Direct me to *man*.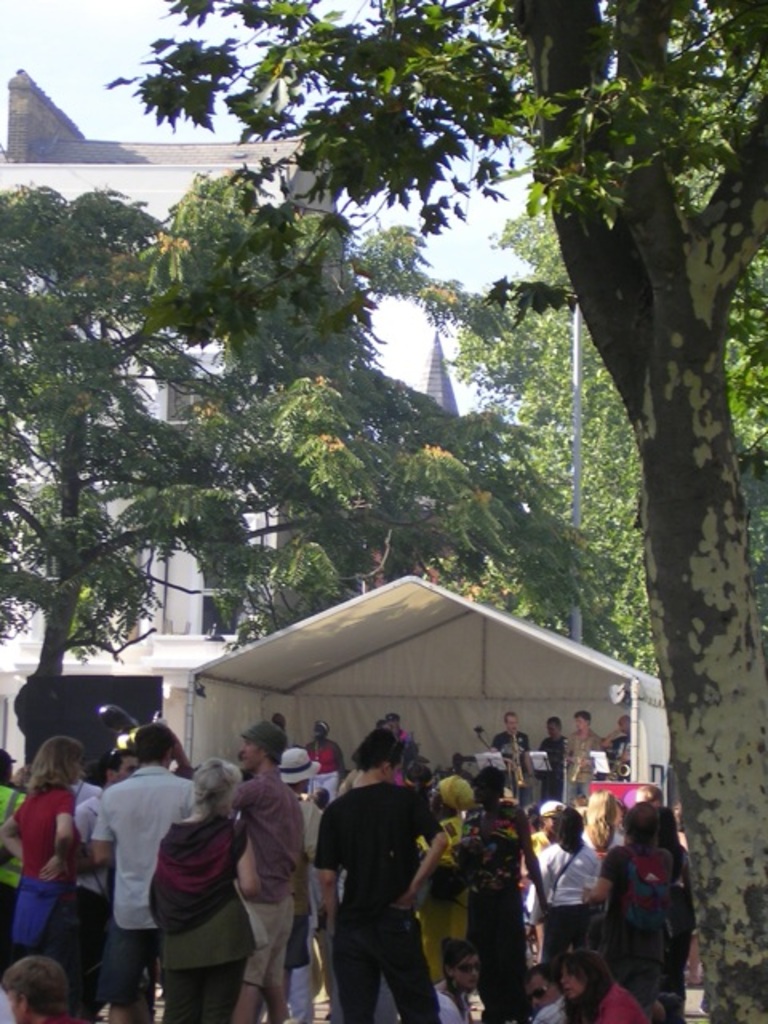
Direction: (left=563, top=706, right=613, bottom=814).
